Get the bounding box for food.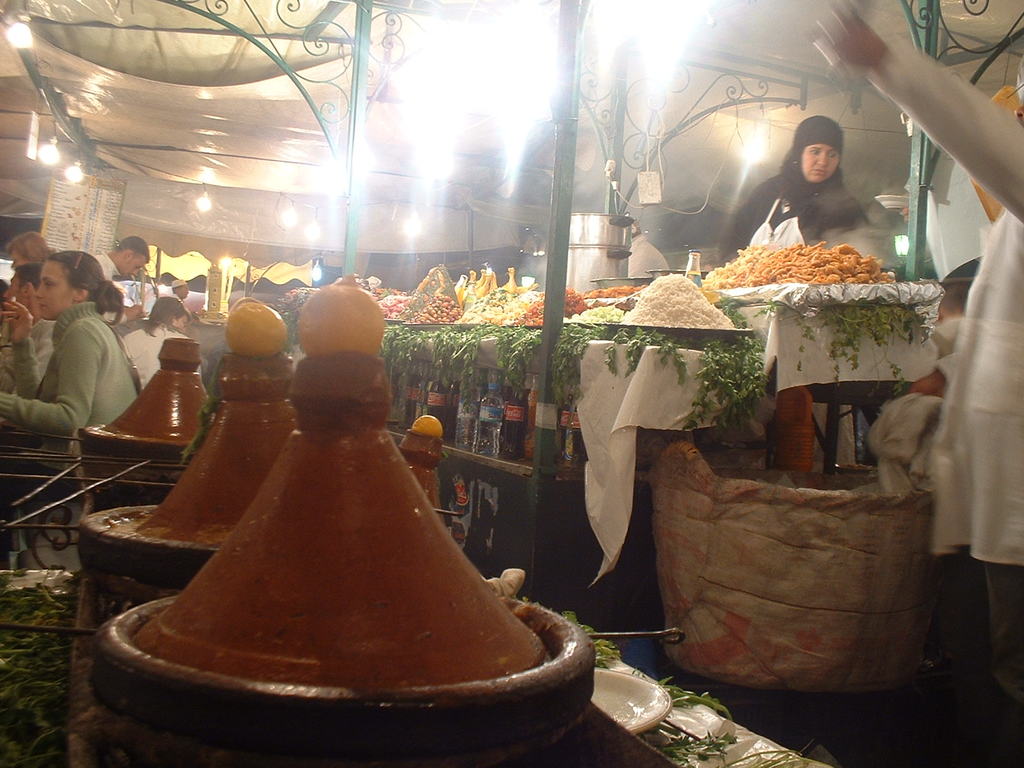
region(619, 271, 735, 326).
